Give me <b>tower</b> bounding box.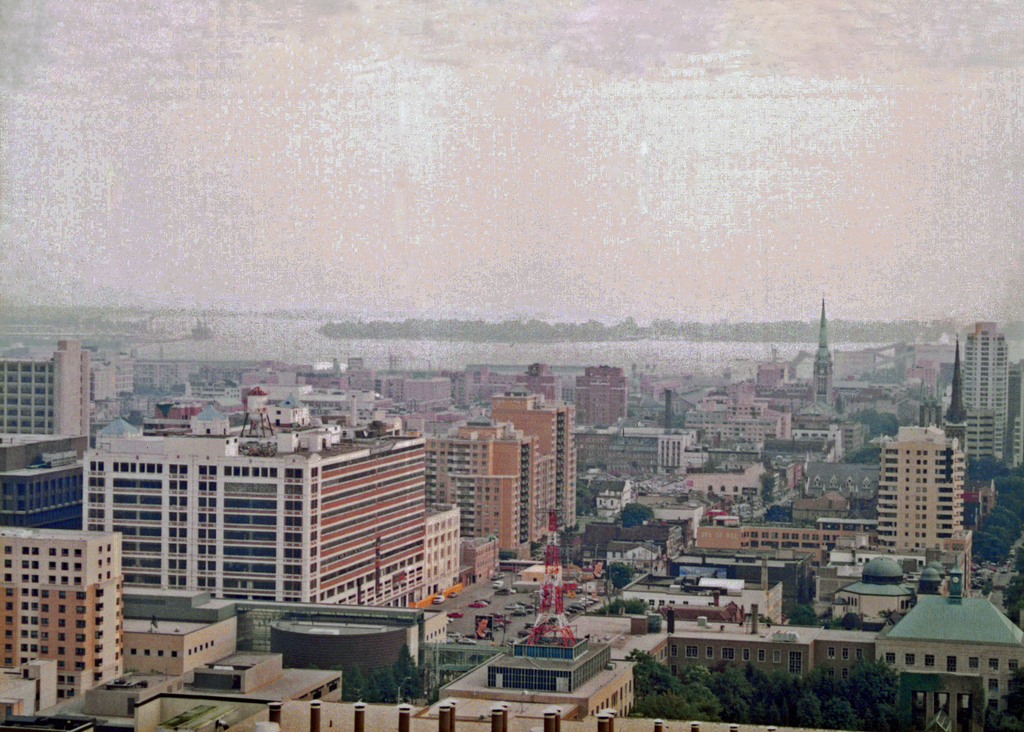
[x1=456, y1=359, x2=494, y2=399].
